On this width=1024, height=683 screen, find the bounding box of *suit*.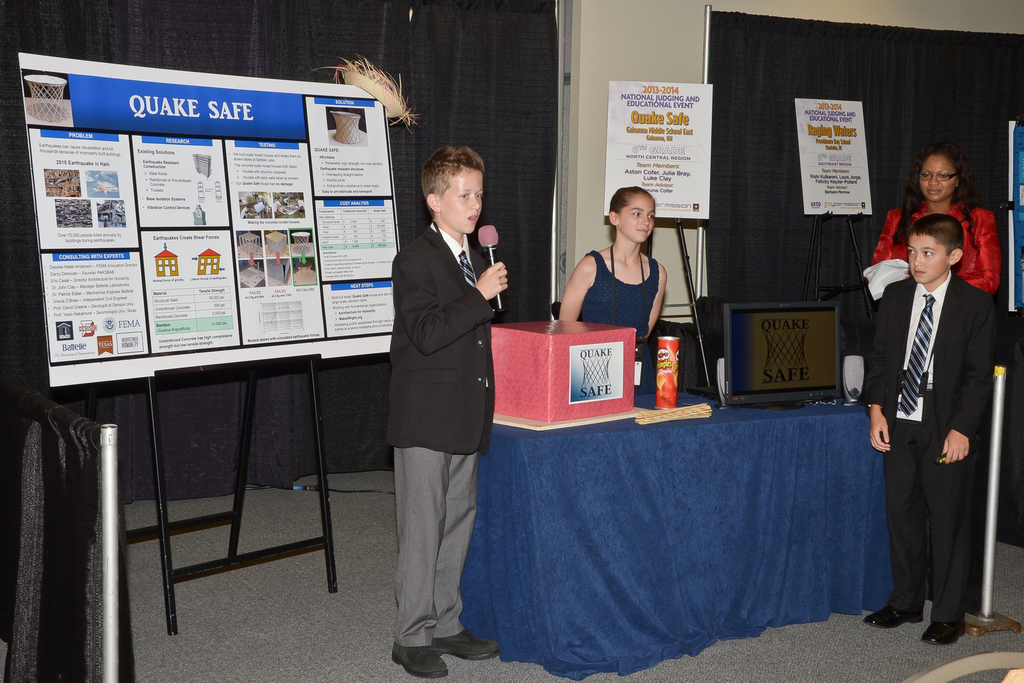
Bounding box: [x1=376, y1=163, x2=508, y2=637].
